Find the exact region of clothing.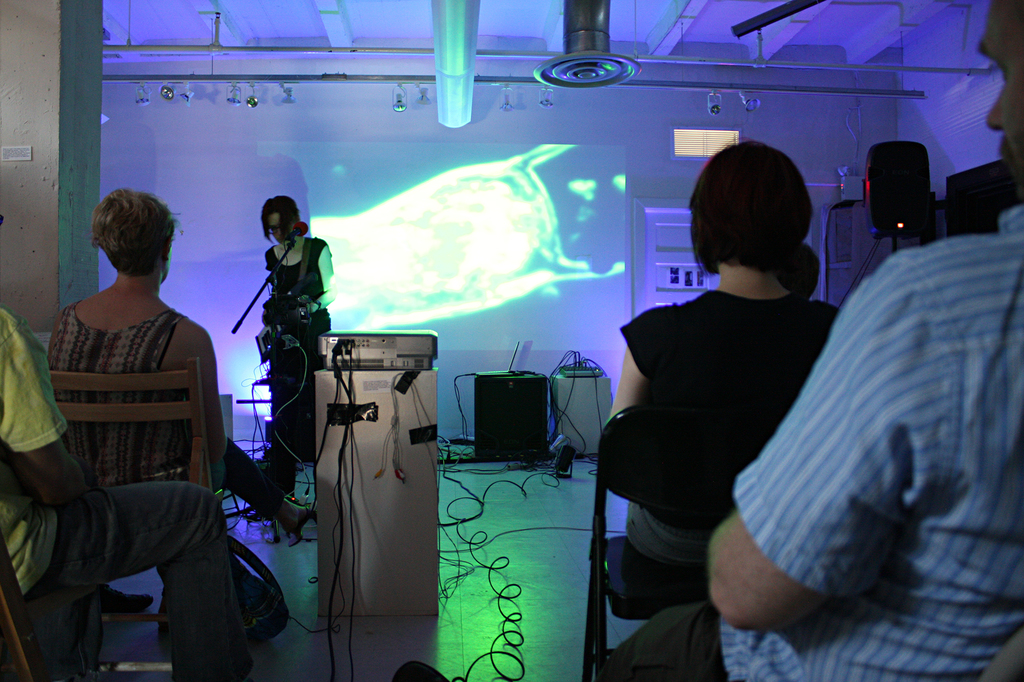
Exact region: 620/292/844/575.
